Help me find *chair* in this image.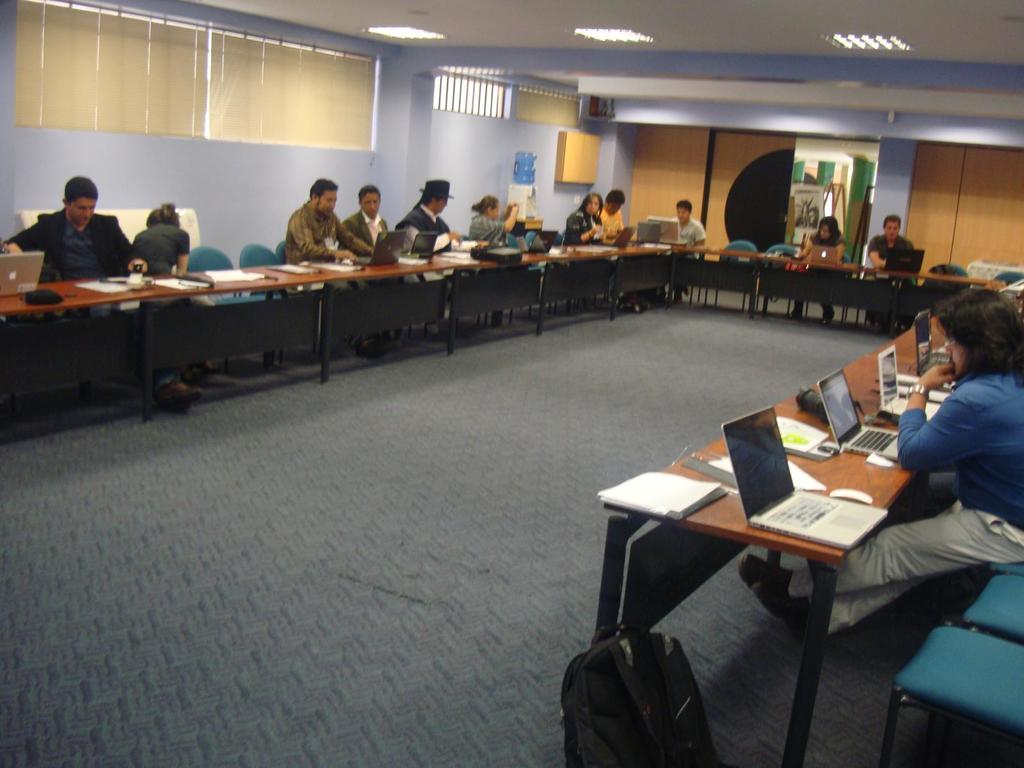
Found it: (241,240,292,362).
